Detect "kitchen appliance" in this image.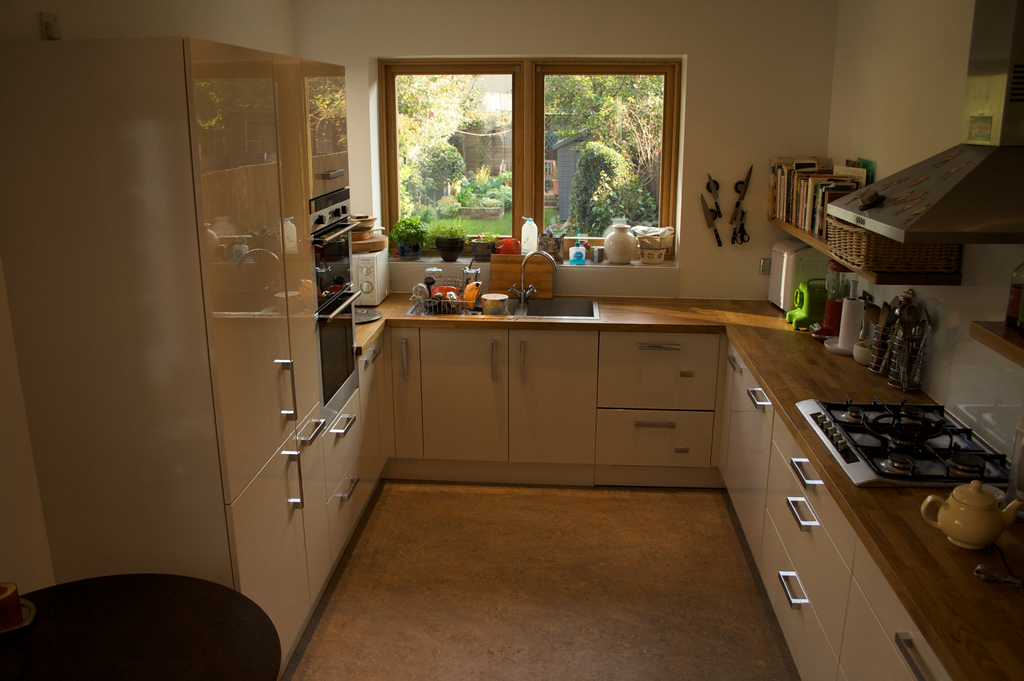
Detection: left=310, top=186, right=371, bottom=405.
